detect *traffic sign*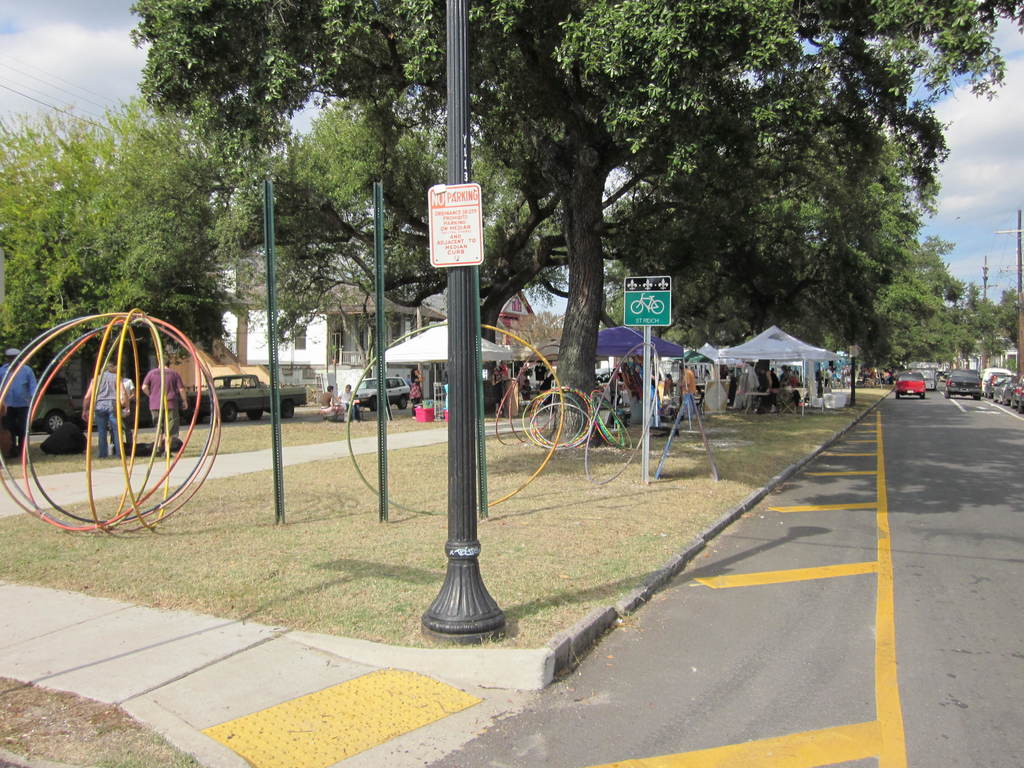
431, 188, 483, 270
